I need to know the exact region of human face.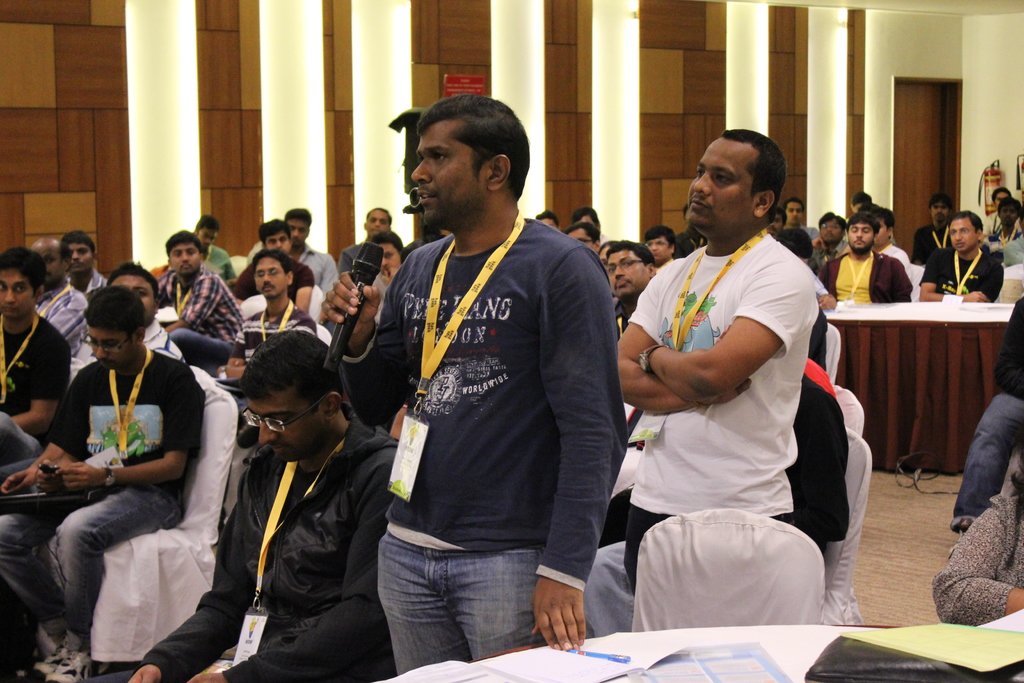
Region: l=568, t=226, r=596, b=254.
